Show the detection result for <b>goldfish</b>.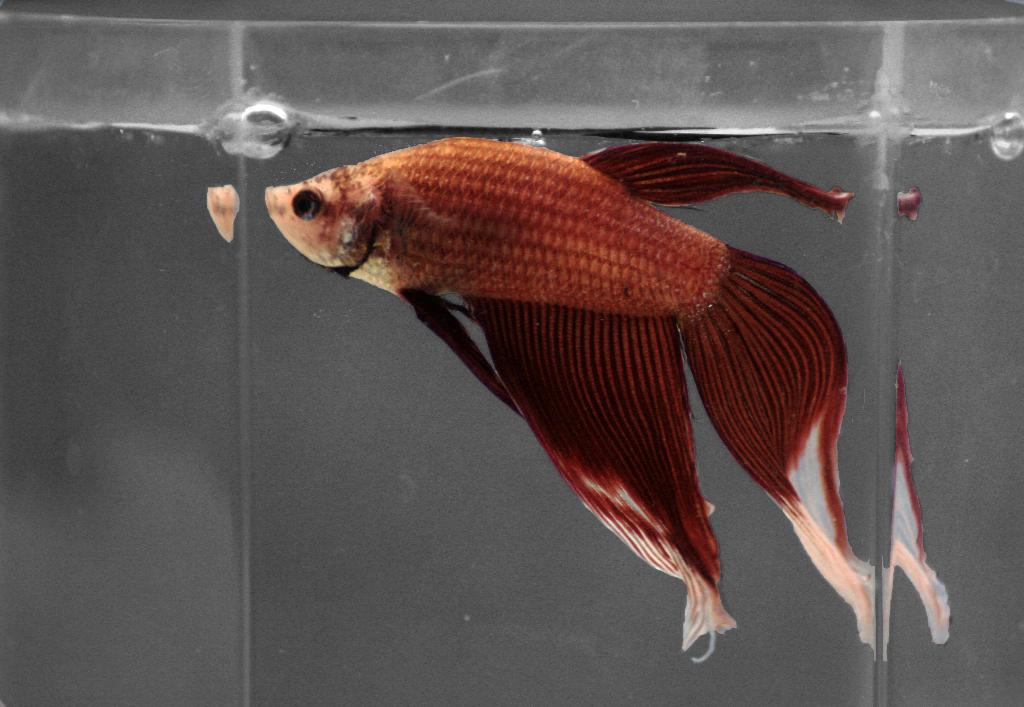
(left=223, top=144, right=864, bottom=633).
